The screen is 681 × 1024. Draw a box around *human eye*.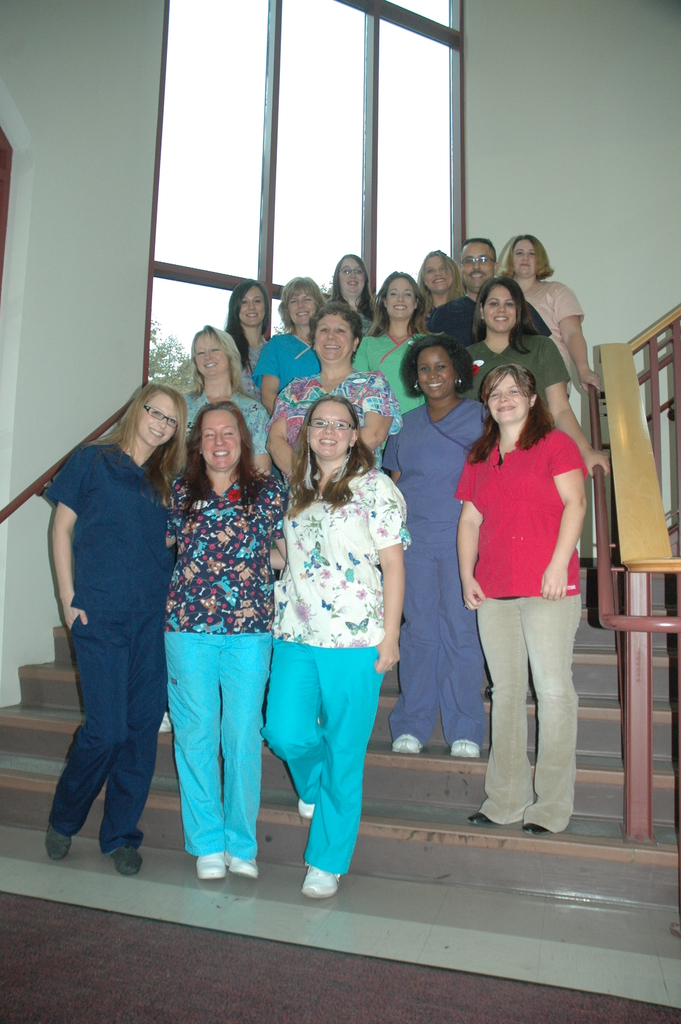
rect(316, 325, 330, 334).
